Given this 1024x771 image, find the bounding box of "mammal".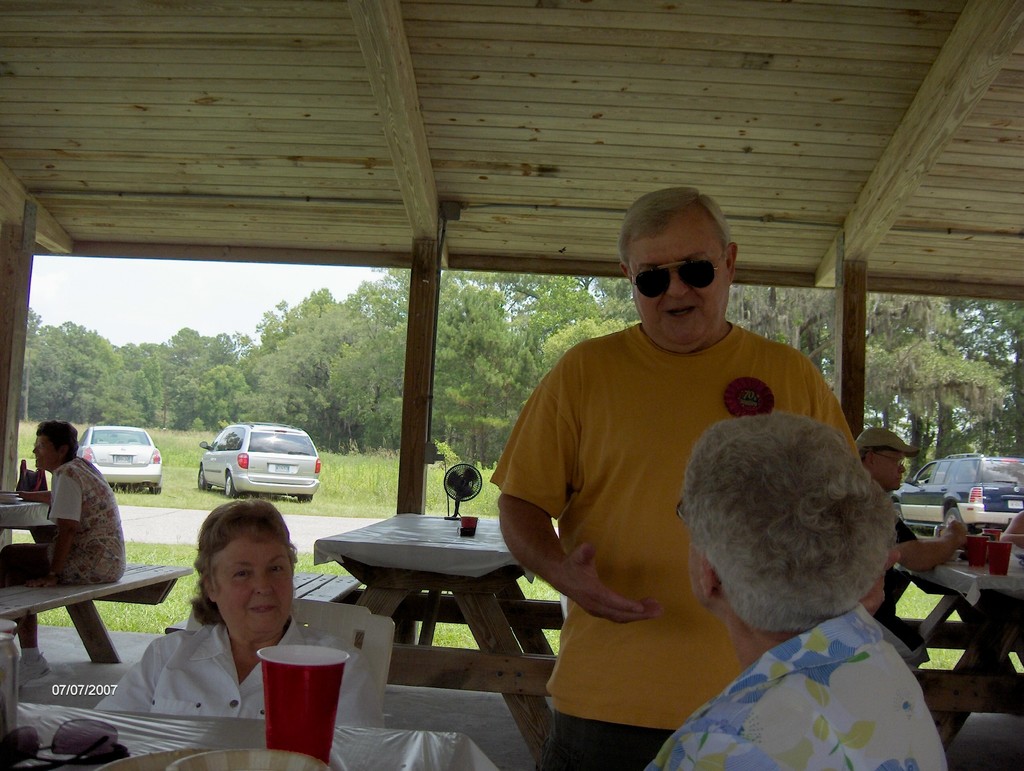
Rect(475, 222, 833, 738).
